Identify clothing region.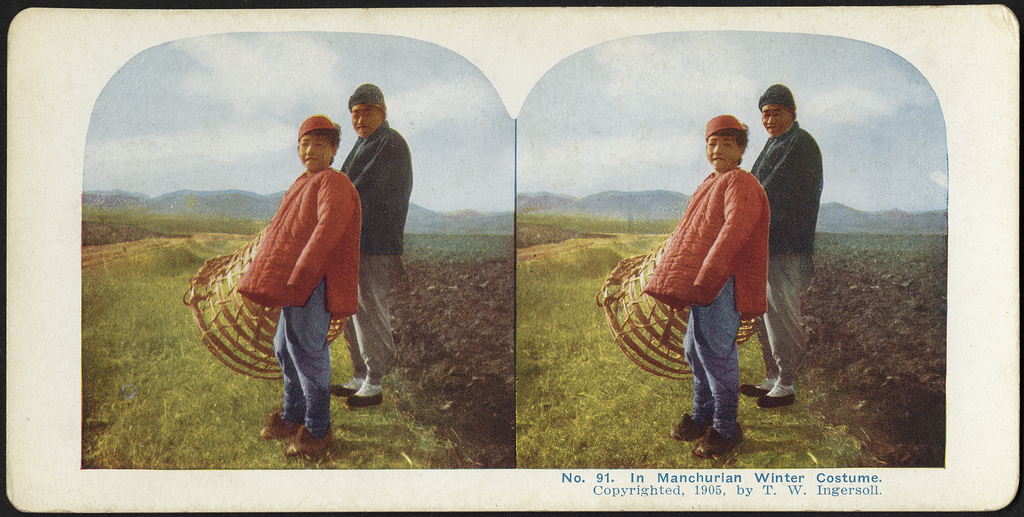
Region: detection(238, 155, 365, 448).
